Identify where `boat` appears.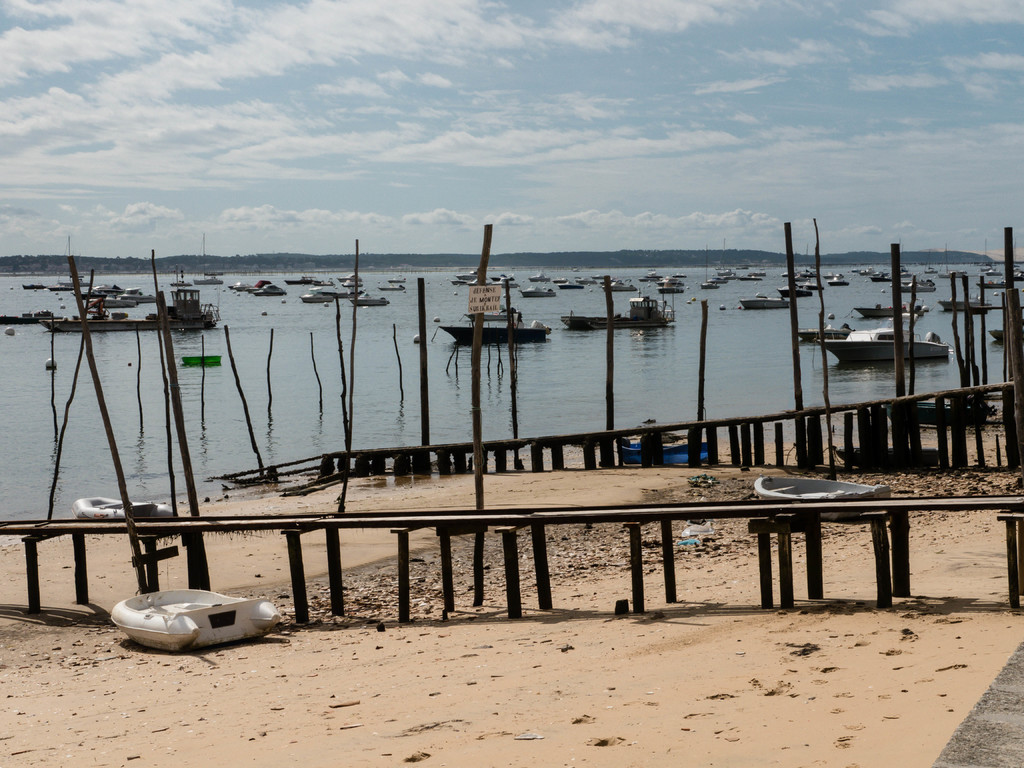
Appears at 350:294:391:308.
